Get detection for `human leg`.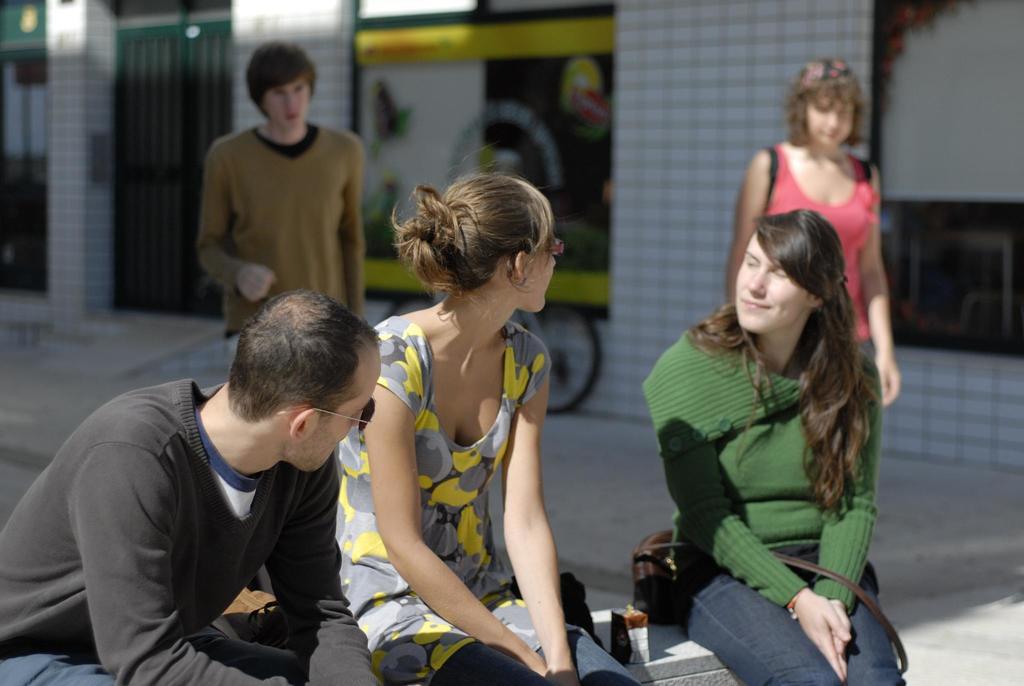
Detection: crop(423, 640, 543, 685).
